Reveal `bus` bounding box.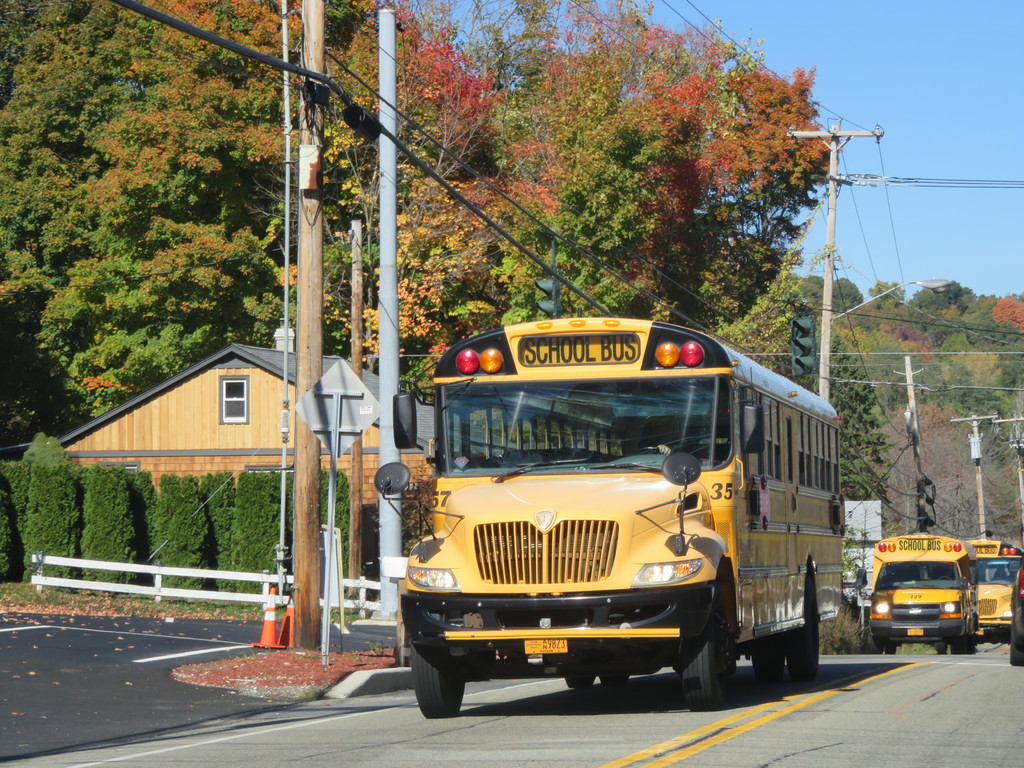
Revealed: (955, 537, 1023, 655).
